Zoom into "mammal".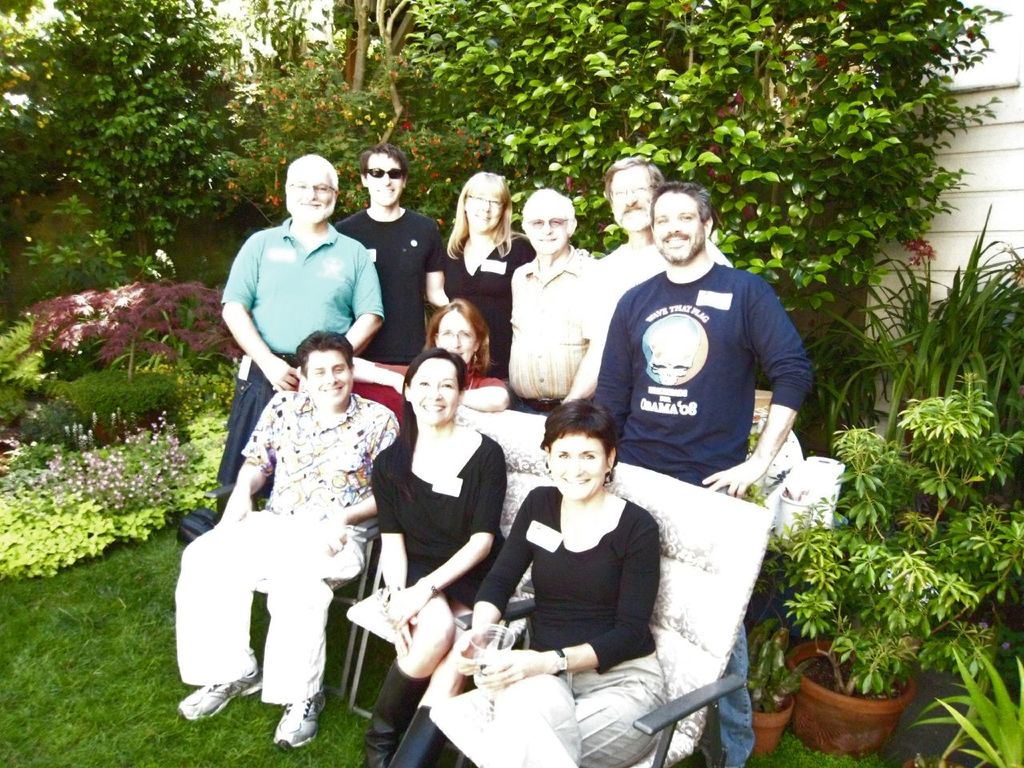
Zoom target: left=449, top=400, right=665, bottom=767.
